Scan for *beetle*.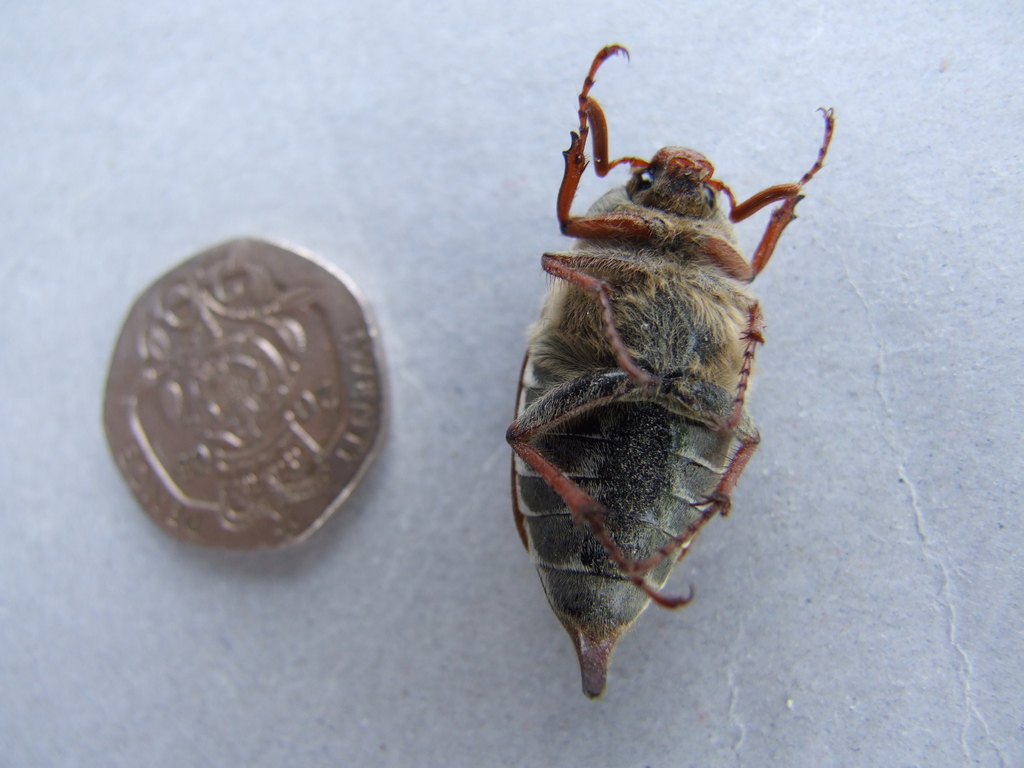
Scan result: (left=512, top=64, right=844, bottom=694).
